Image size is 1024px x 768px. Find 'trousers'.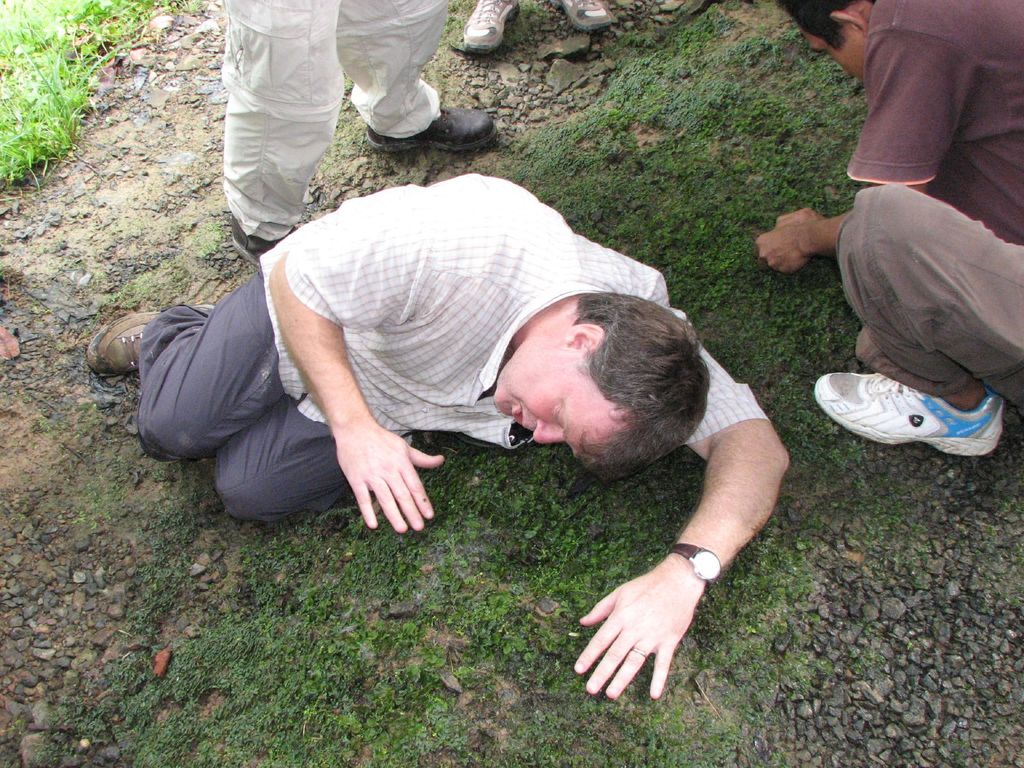
bbox=[138, 268, 348, 525].
